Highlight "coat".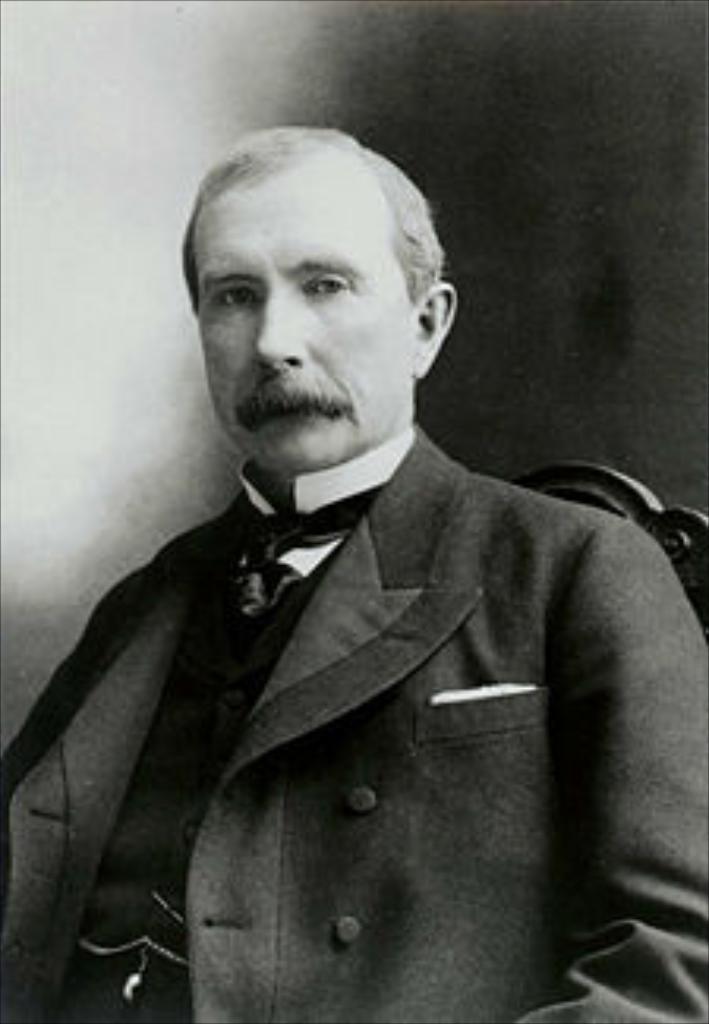
Highlighted region: bbox=(0, 425, 706, 1021).
